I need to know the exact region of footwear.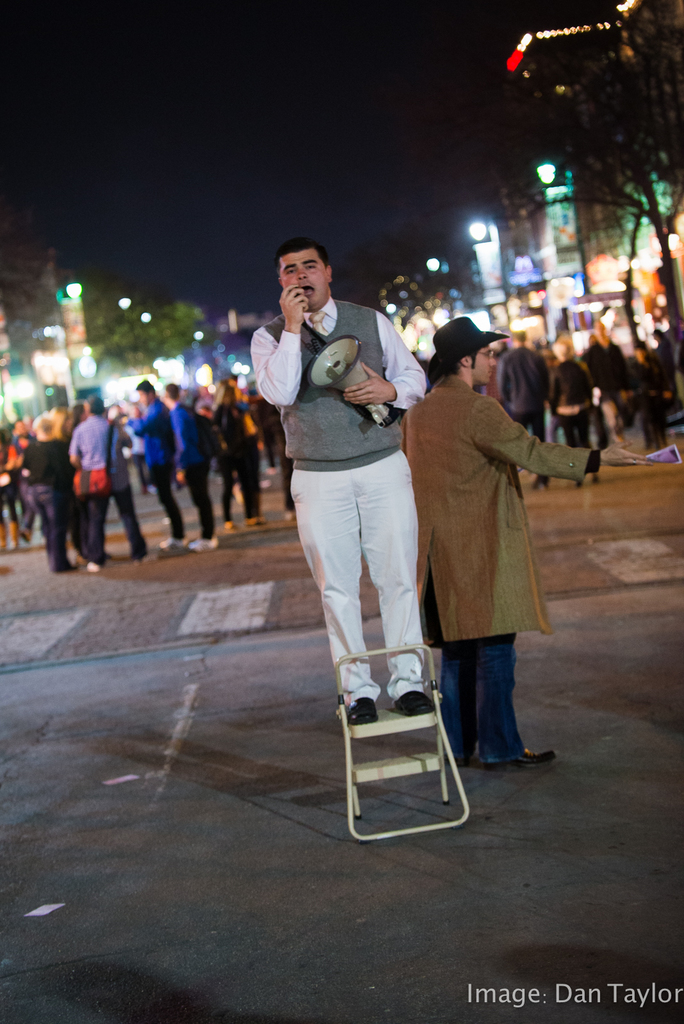
Region: crop(396, 688, 439, 717).
